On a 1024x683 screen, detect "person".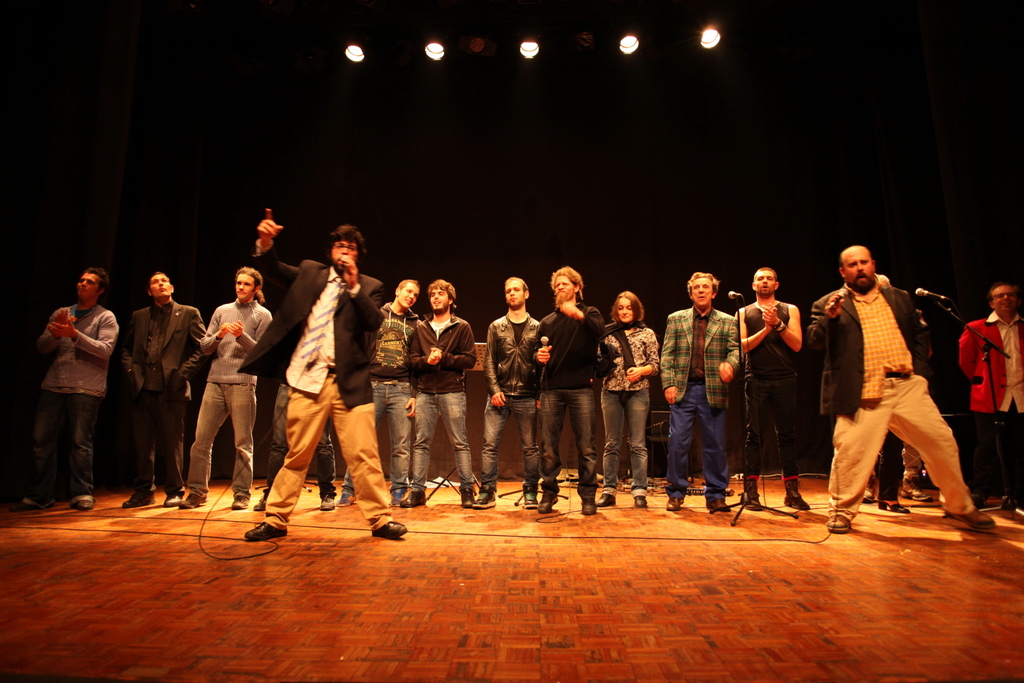
<box>735,262,814,514</box>.
